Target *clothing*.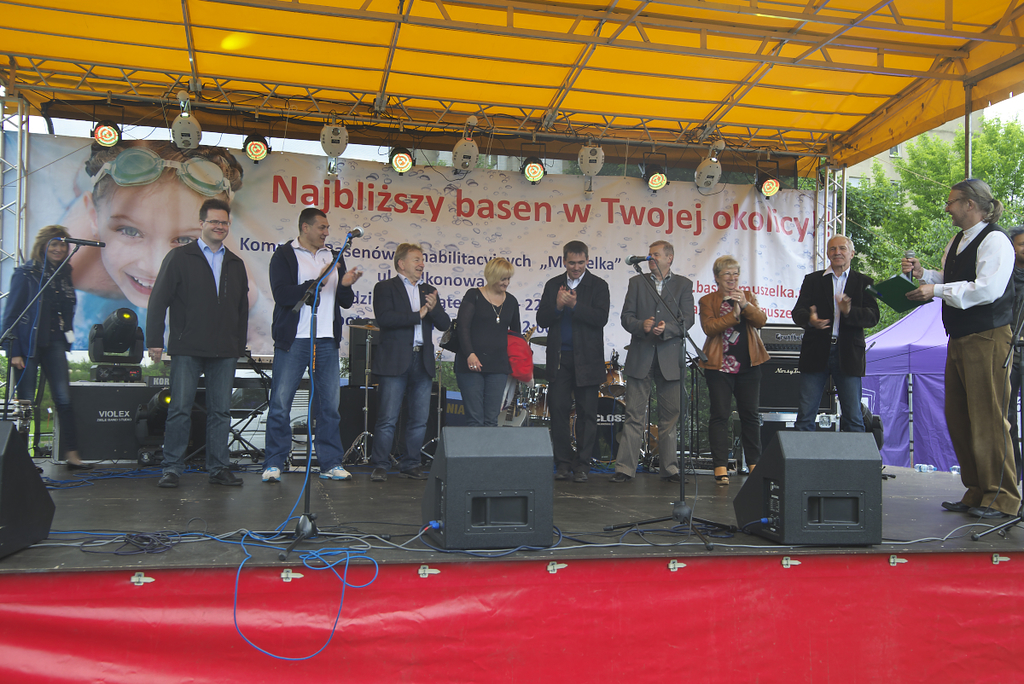
Target region: 371/272/448/467.
